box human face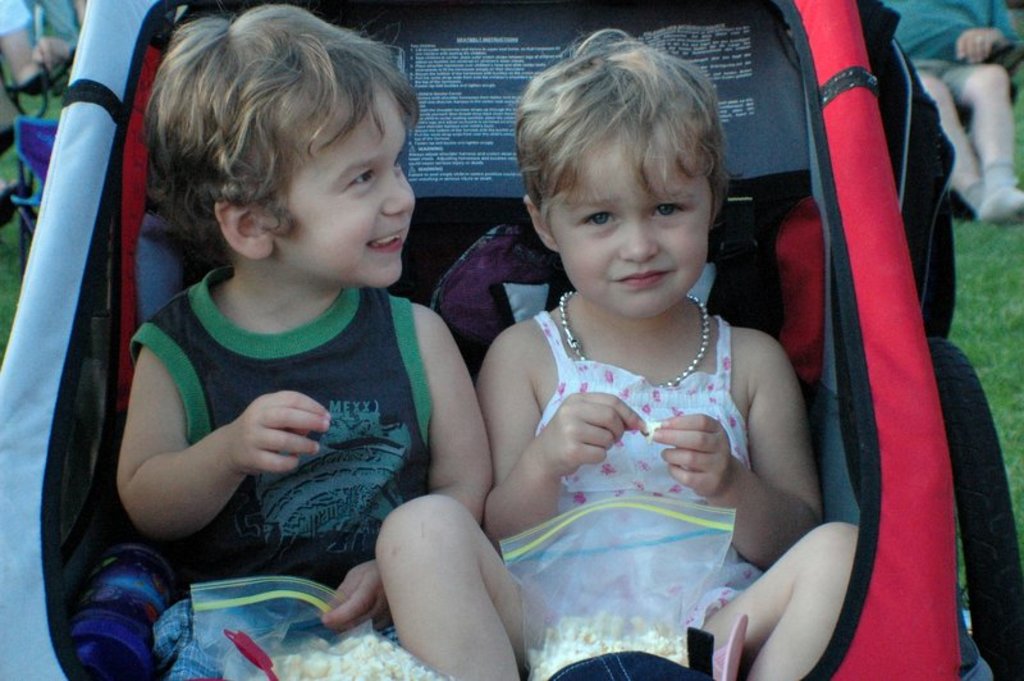
{"left": 548, "top": 125, "right": 708, "bottom": 321}
